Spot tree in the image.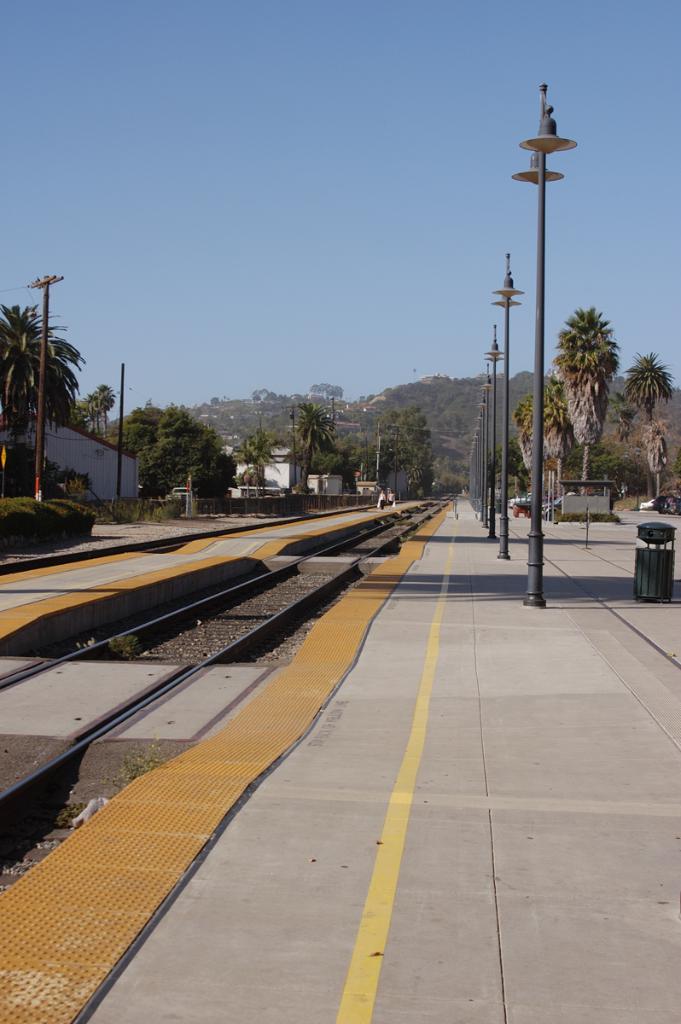
tree found at crop(536, 379, 575, 499).
